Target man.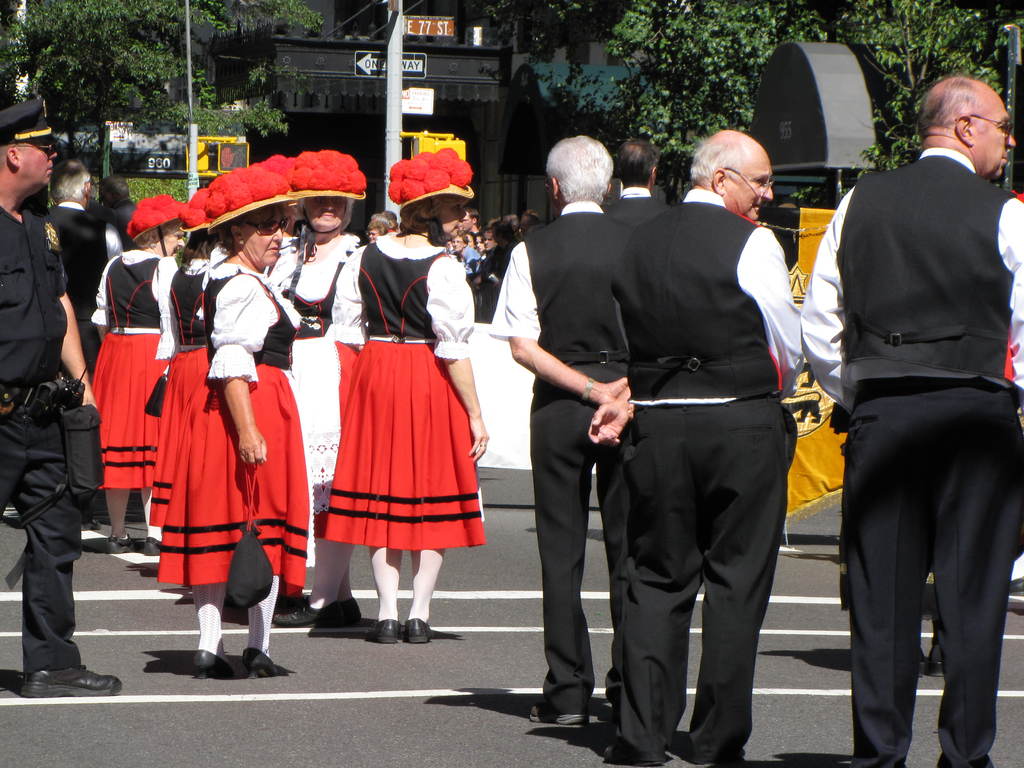
Target region: 489, 136, 636, 726.
